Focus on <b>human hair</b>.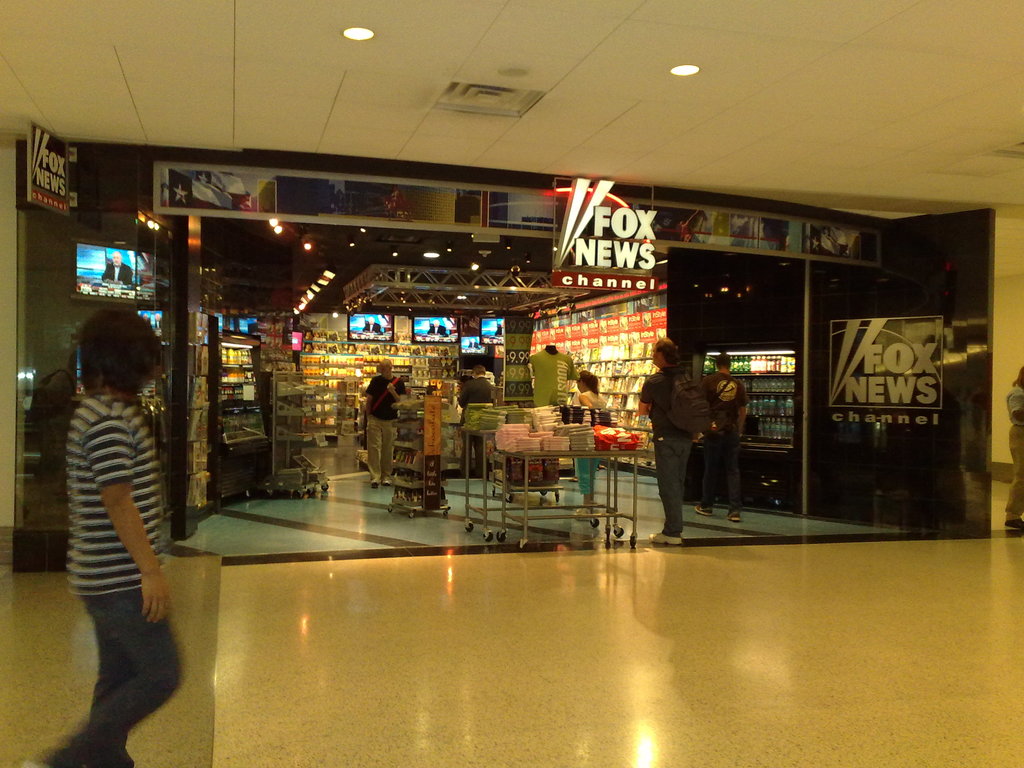
Focused at bbox(72, 314, 165, 409).
